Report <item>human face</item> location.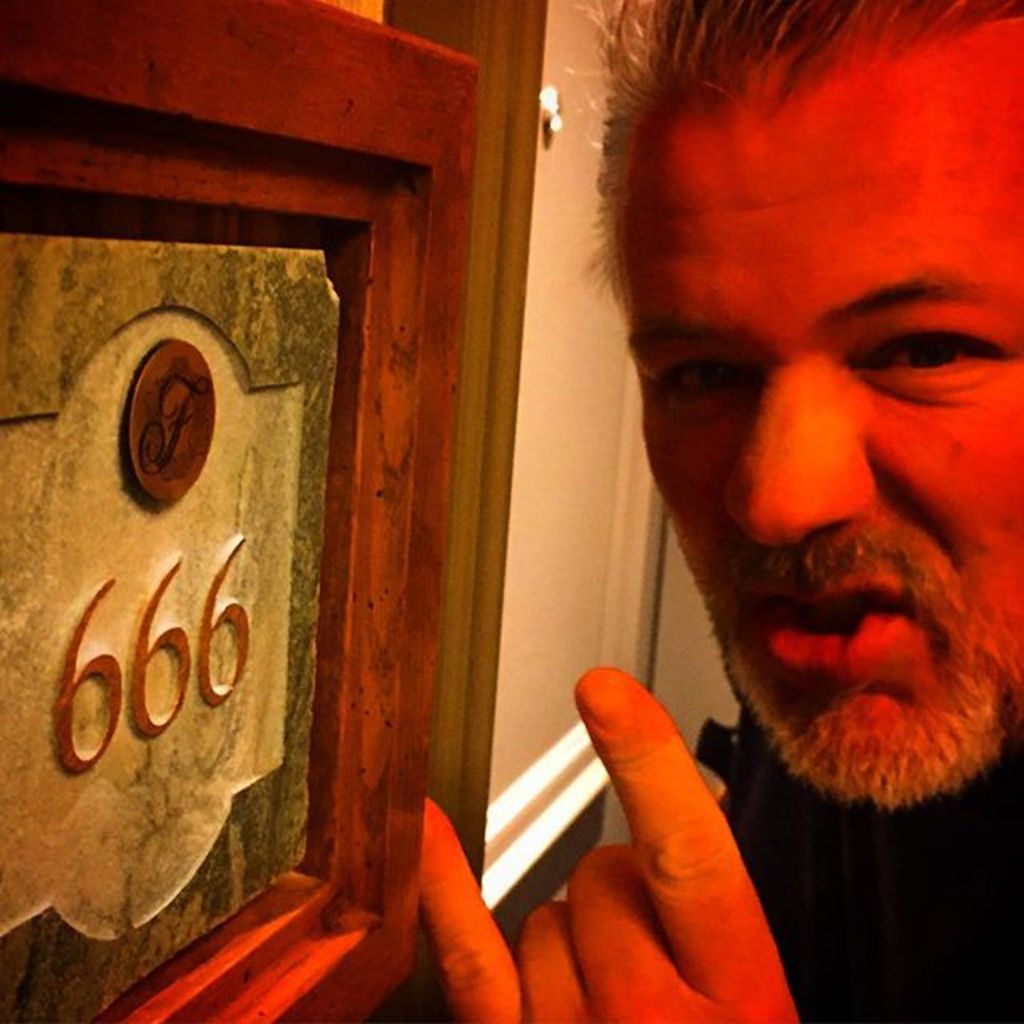
Report: Rect(627, 18, 1022, 803).
